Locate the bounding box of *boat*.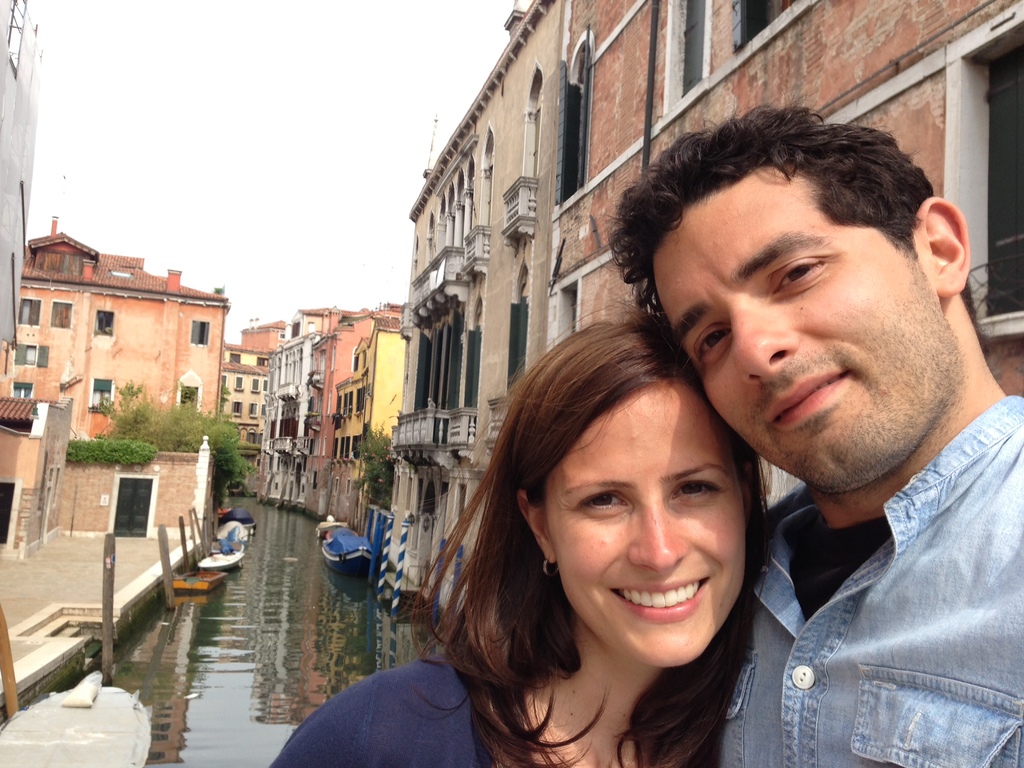
Bounding box: 216:517:252:550.
